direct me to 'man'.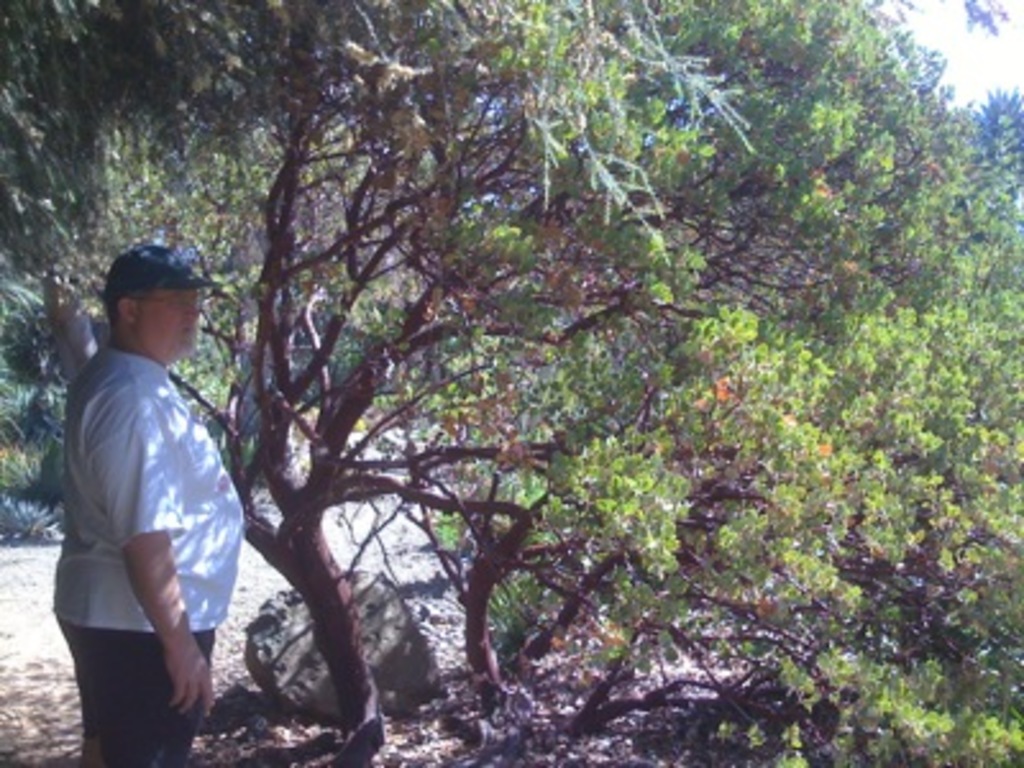
Direction: [x1=51, y1=246, x2=246, y2=767].
